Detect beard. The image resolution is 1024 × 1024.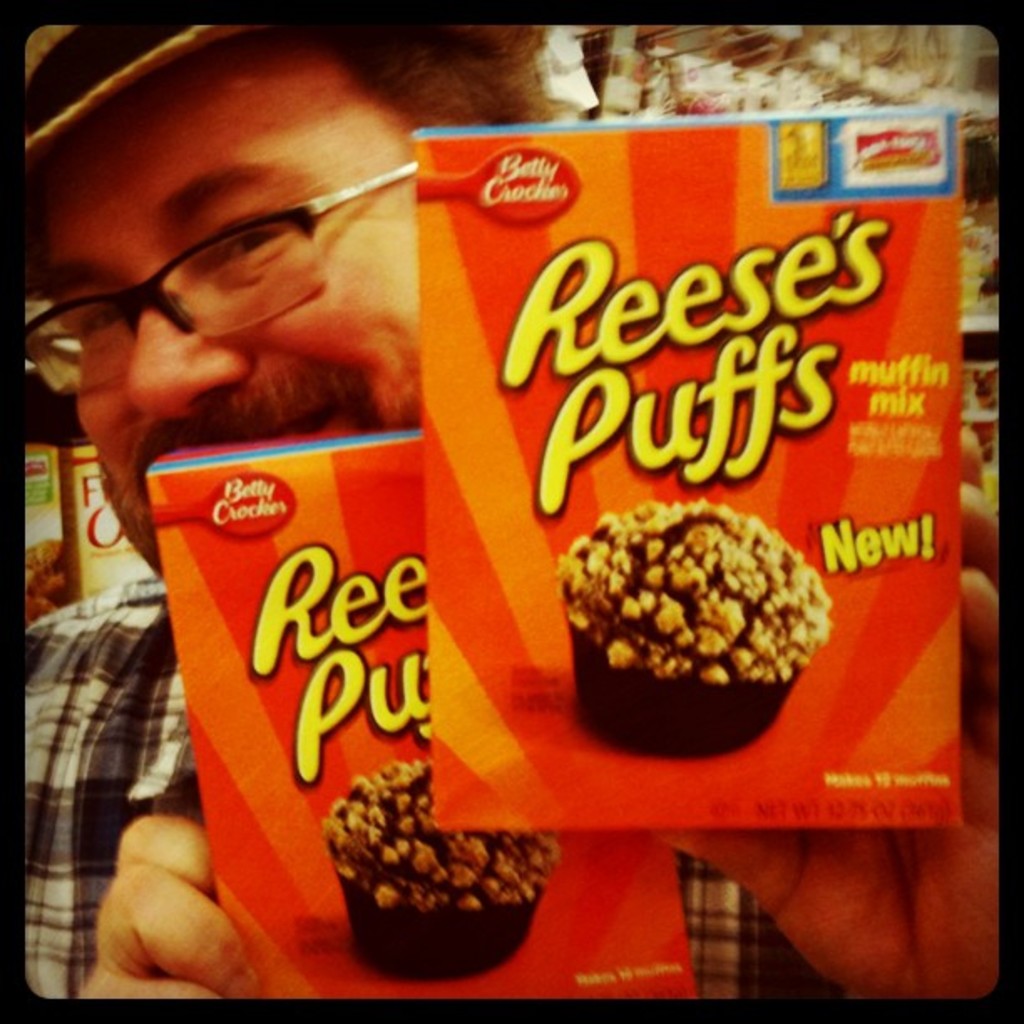
box(95, 350, 433, 589).
